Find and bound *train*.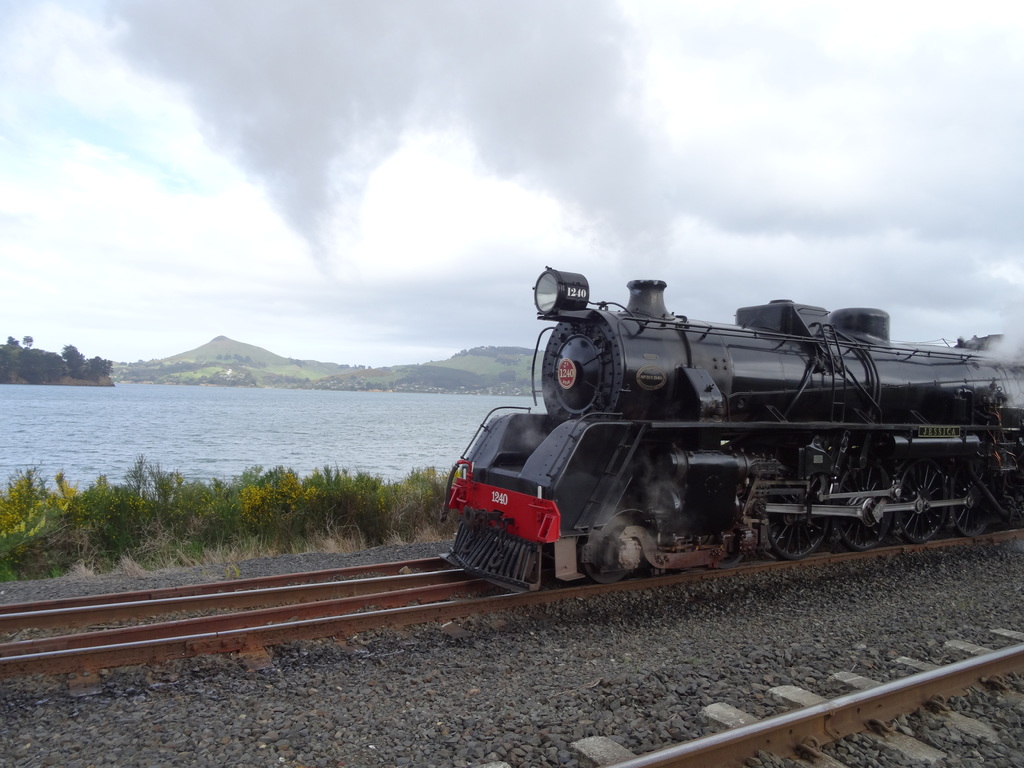
Bound: {"left": 436, "top": 267, "right": 1023, "bottom": 591}.
